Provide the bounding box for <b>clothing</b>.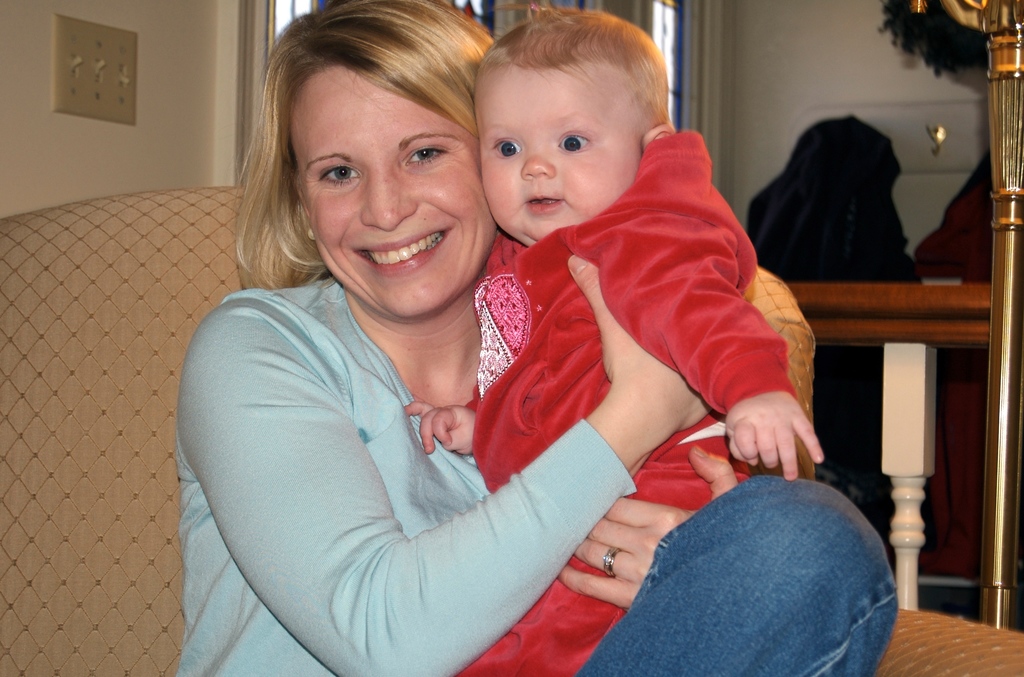
464/124/801/676.
